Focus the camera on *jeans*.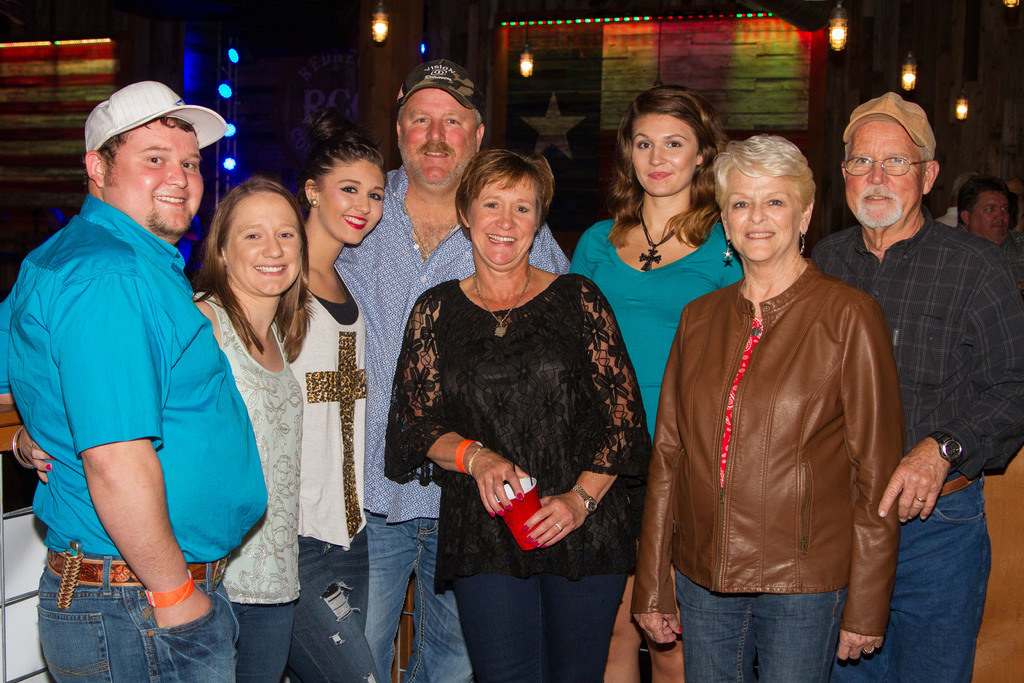
Focus region: BBox(830, 470, 997, 682).
